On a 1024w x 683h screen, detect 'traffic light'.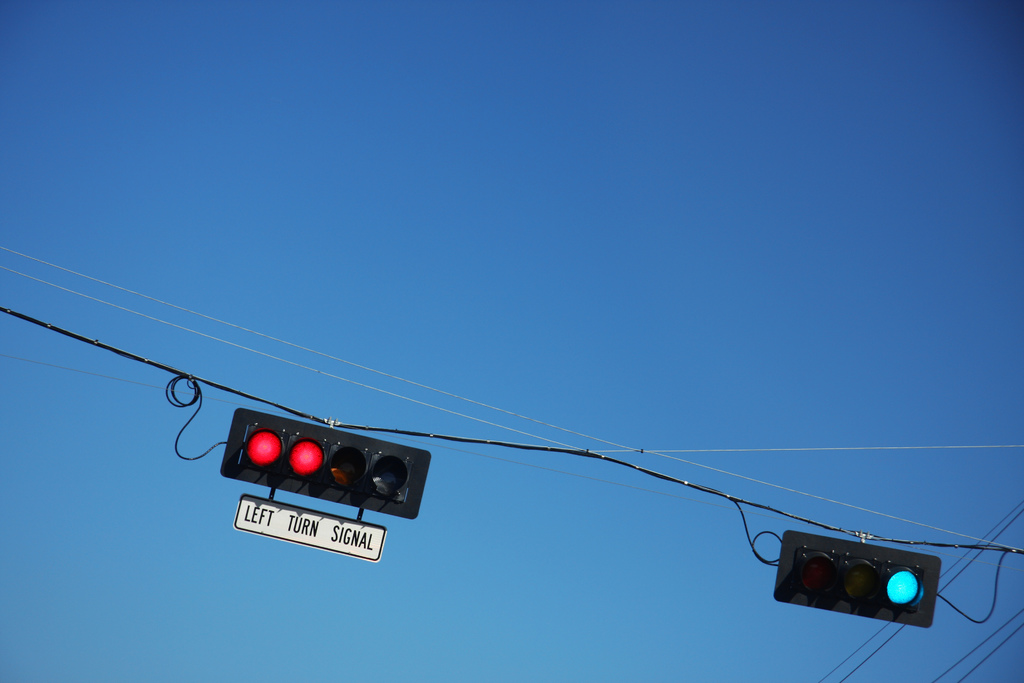
[x1=774, y1=529, x2=942, y2=630].
